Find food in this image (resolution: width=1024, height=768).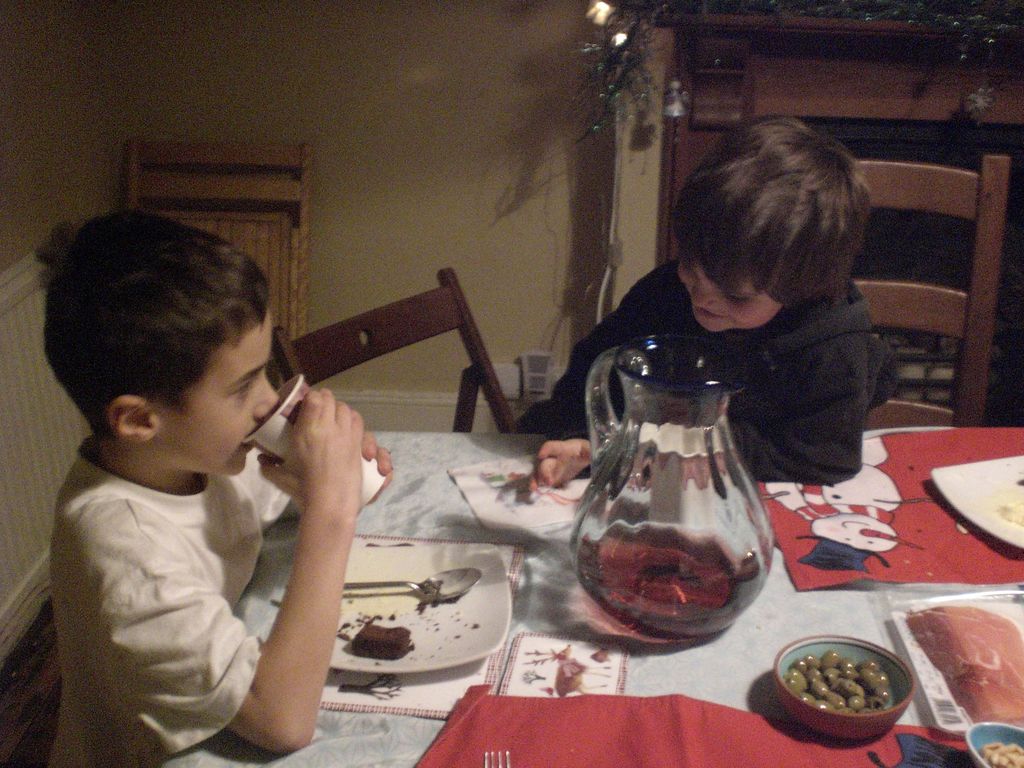
335, 616, 417, 662.
